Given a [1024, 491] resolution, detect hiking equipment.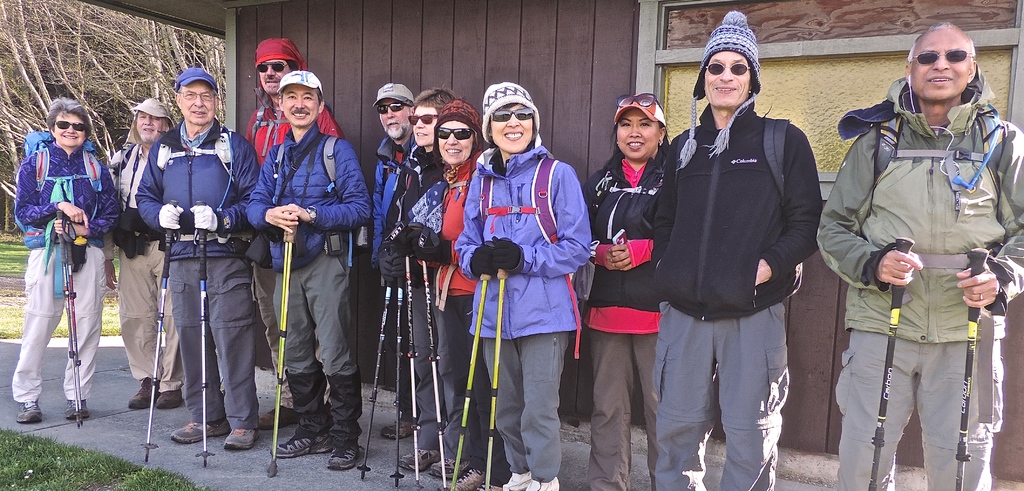
(left=136, top=196, right=187, bottom=460).
